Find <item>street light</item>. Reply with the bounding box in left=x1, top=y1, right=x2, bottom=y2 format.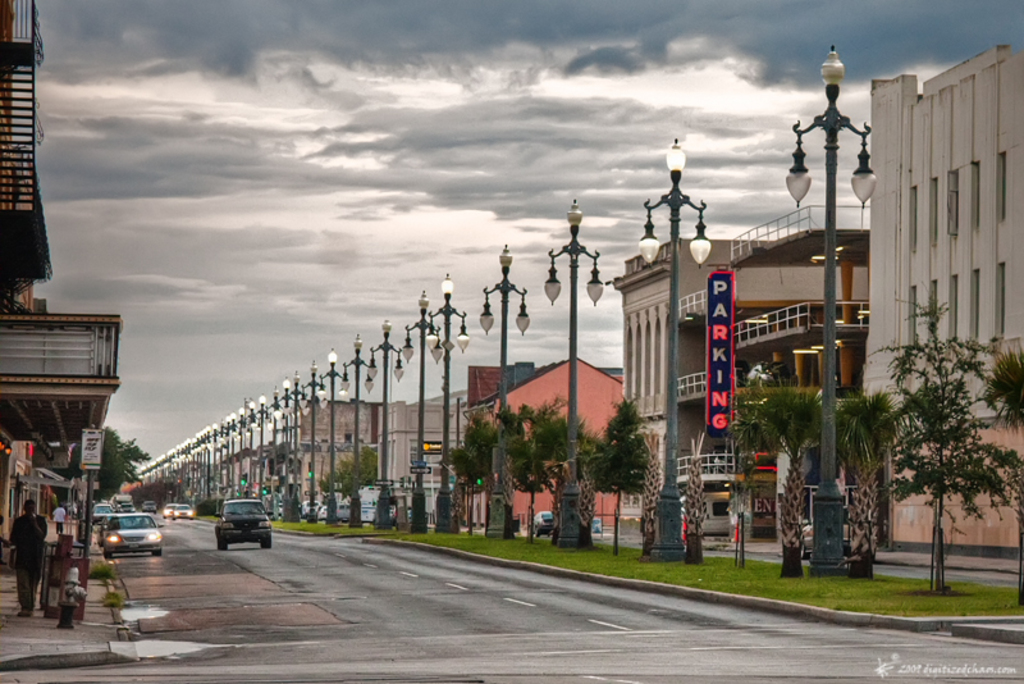
left=338, top=336, right=378, bottom=523.
